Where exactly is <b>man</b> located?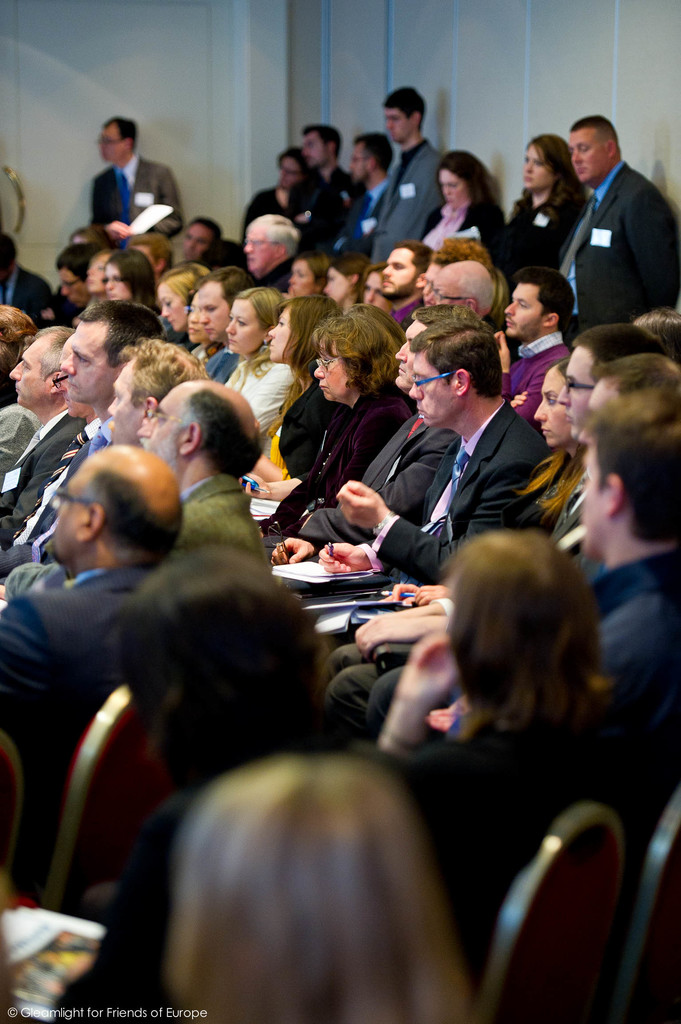
Its bounding box is 333, 126, 392, 261.
